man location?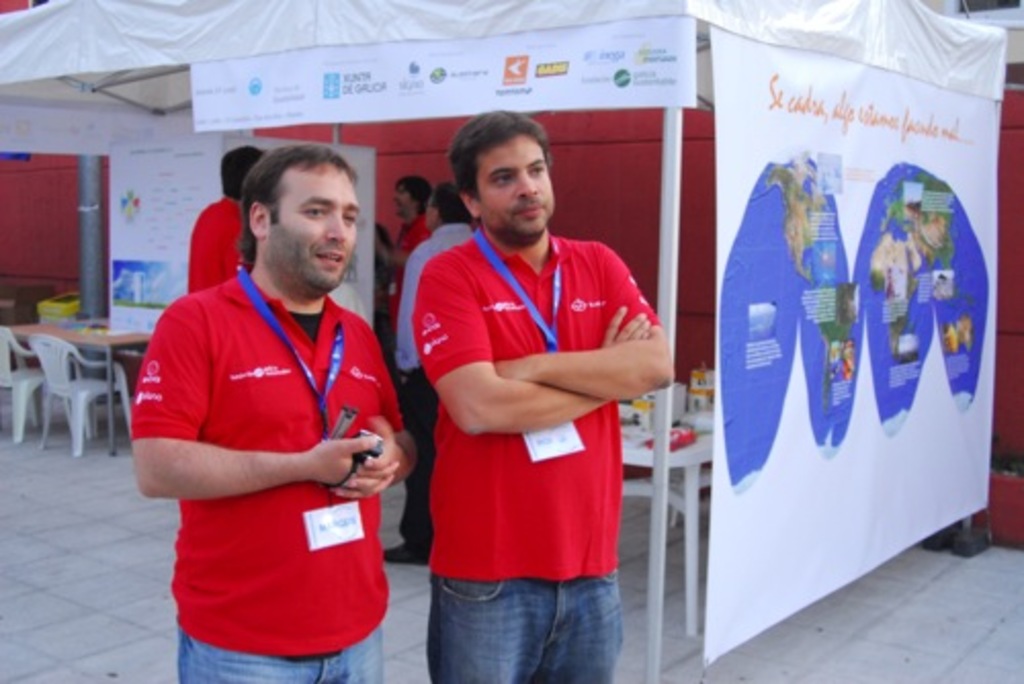
bbox(383, 176, 438, 391)
